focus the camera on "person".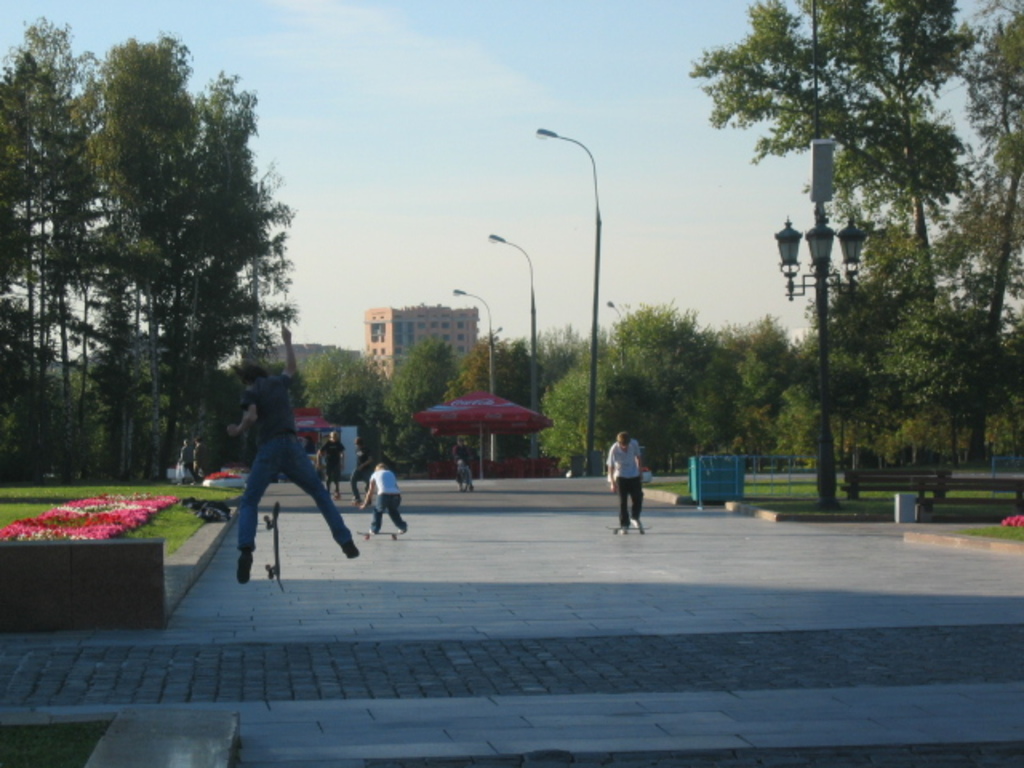
Focus region: bbox(178, 442, 195, 490).
